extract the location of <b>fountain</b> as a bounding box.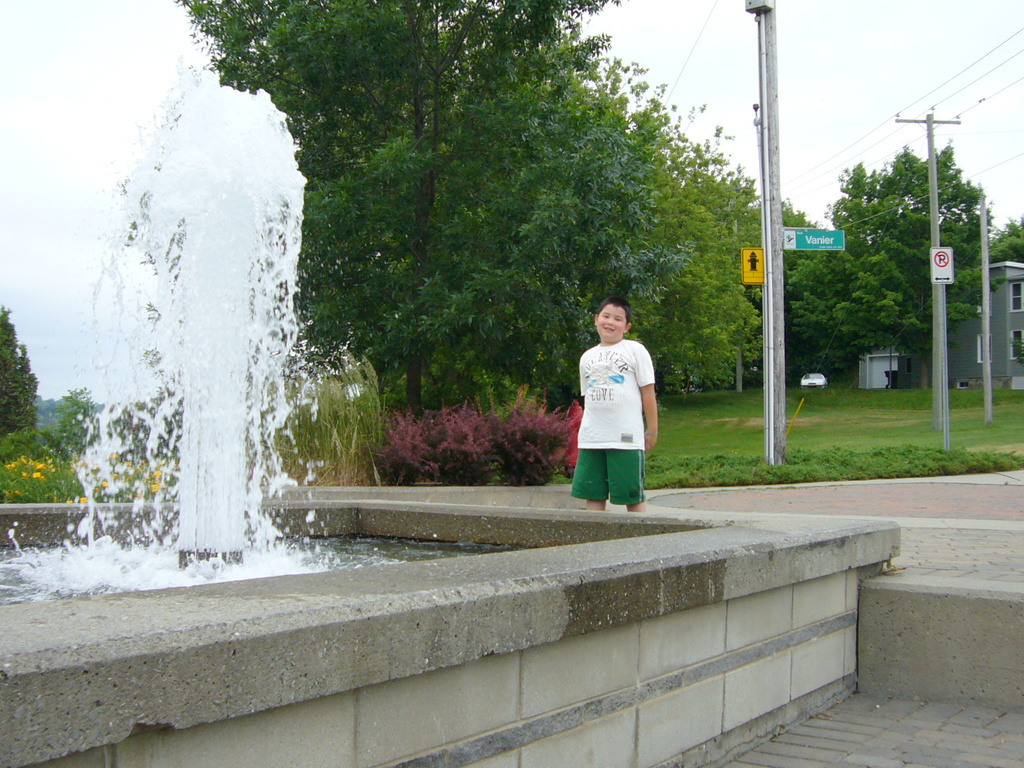
region(40, 93, 622, 712).
